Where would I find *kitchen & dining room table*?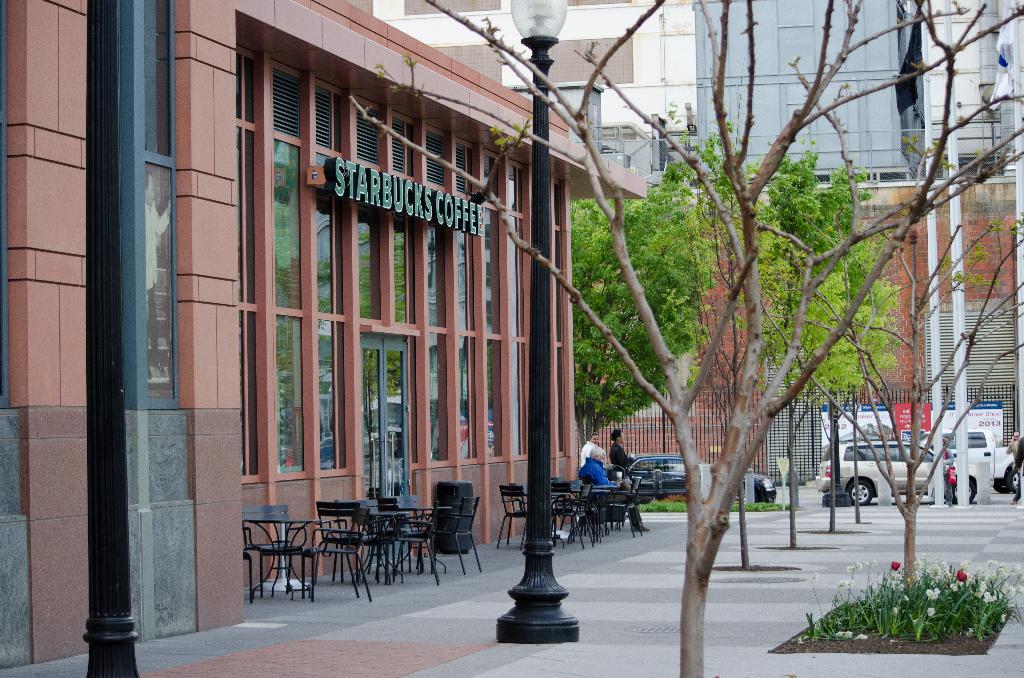
At (x1=237, y1=497, x2=372, y2=601).
